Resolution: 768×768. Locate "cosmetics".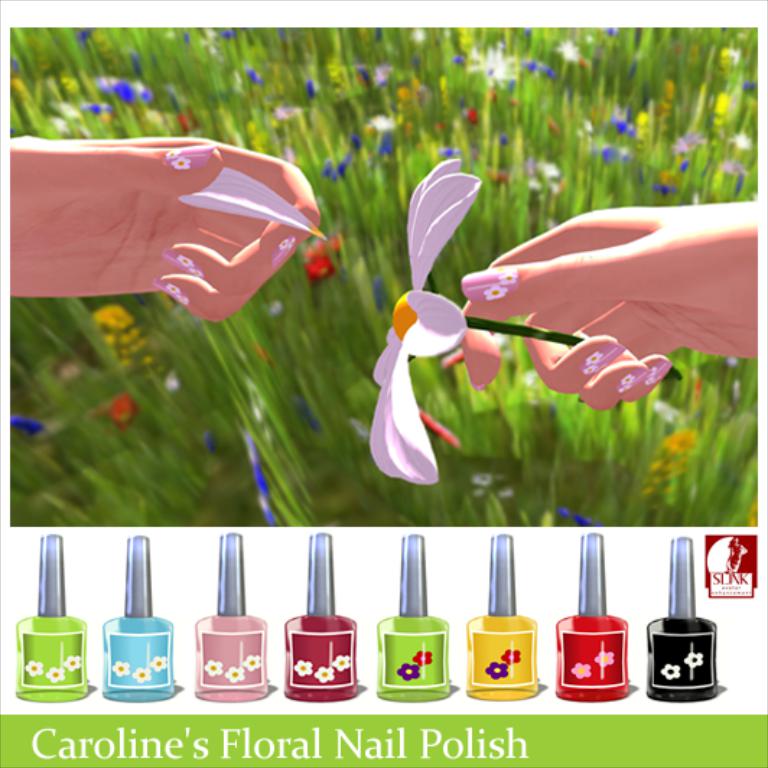
Rect(648, 536, 716, 696).
